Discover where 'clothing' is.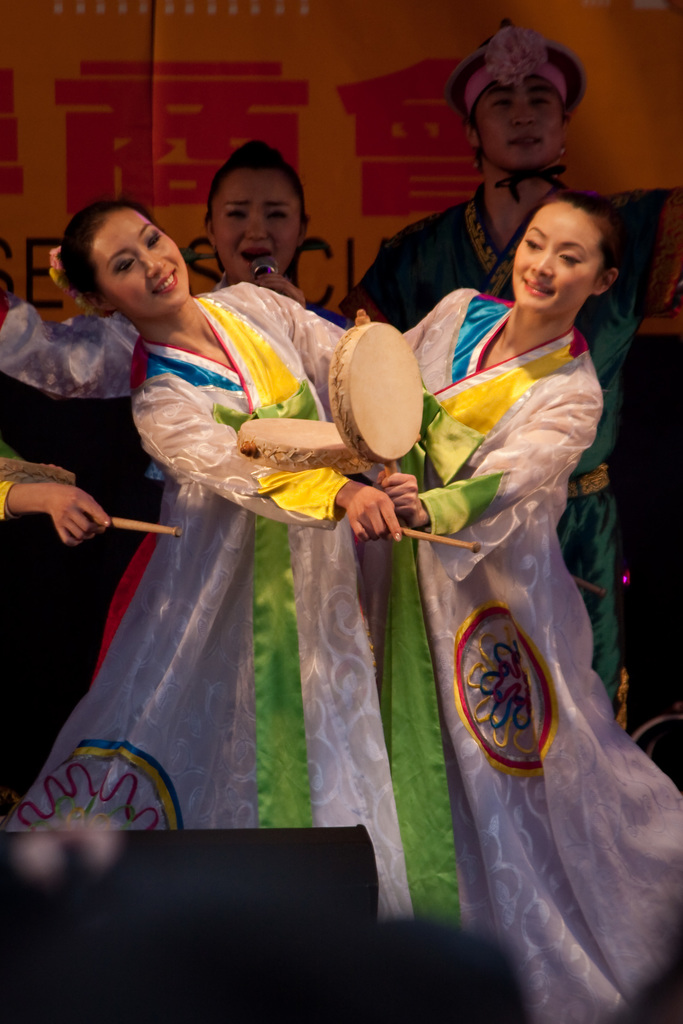
Discovered at 338, 187, 682, 732.
